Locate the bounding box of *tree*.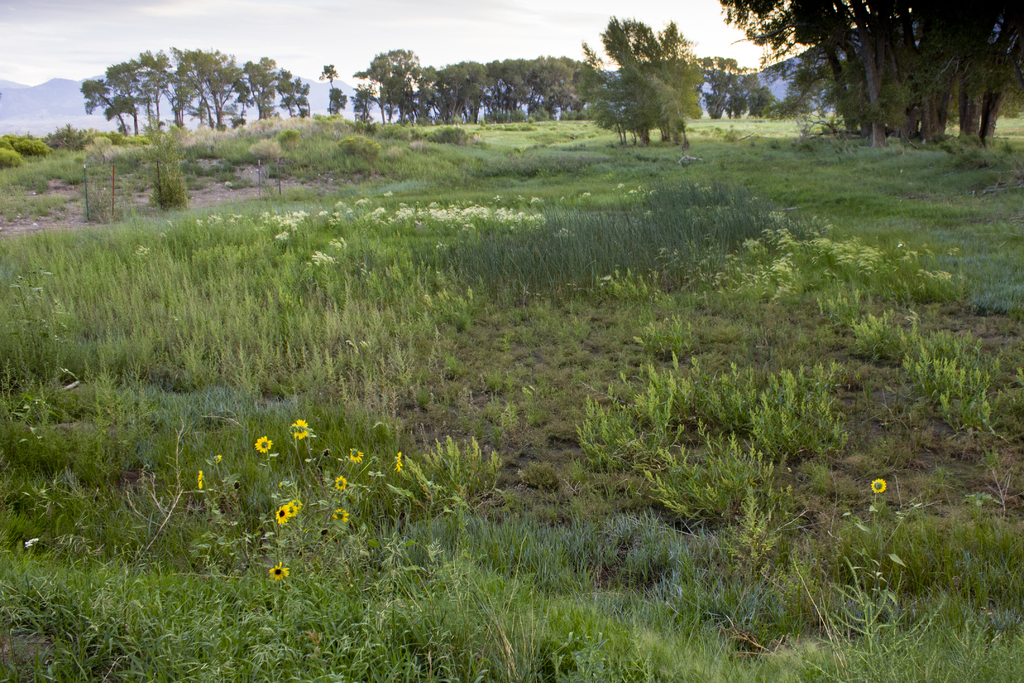
Bounding box: 572,15,699,151.
